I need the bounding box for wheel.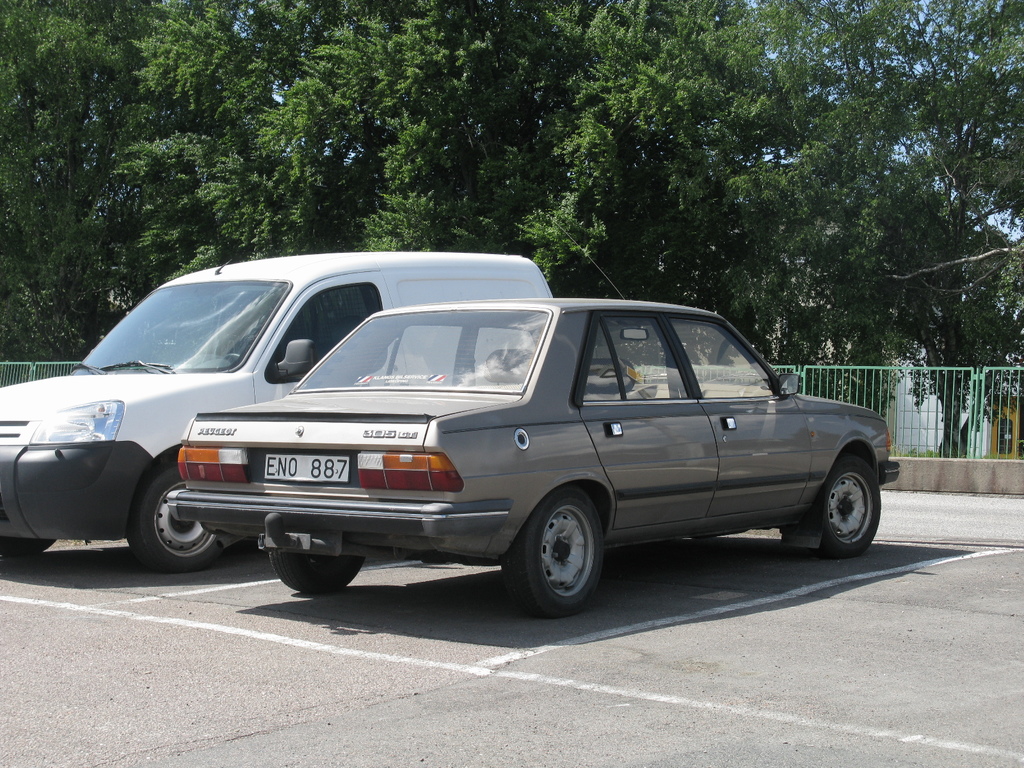
Here it is: <box>509,500,612,608</box>.
